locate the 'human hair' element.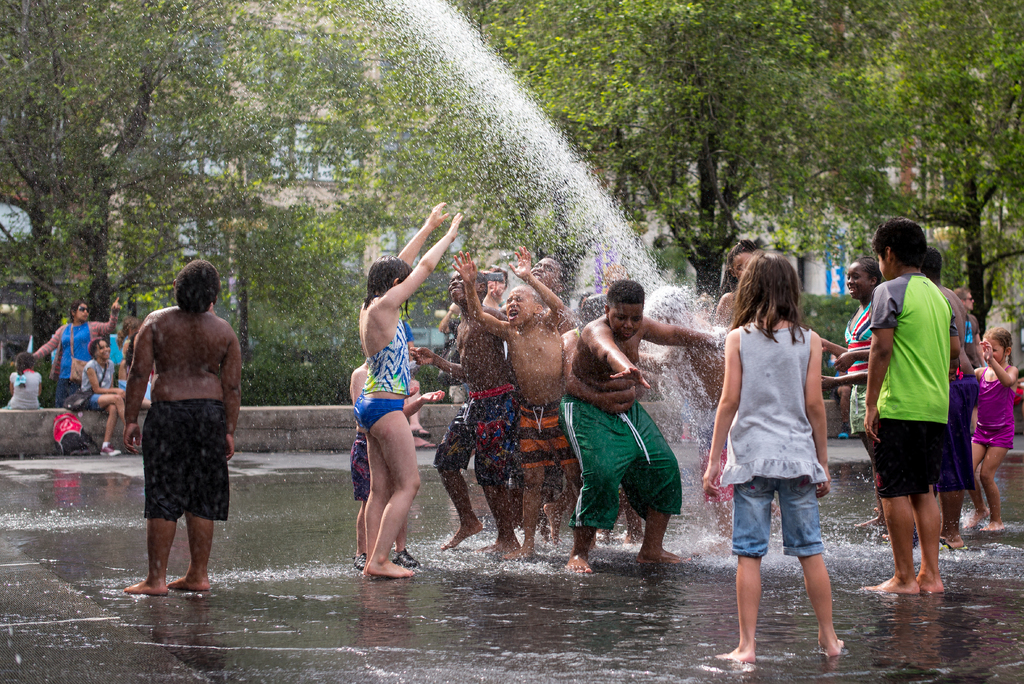
Element bbox: {"x1": 876, "y1": 213, "x2": 929, "y2": 270}.
